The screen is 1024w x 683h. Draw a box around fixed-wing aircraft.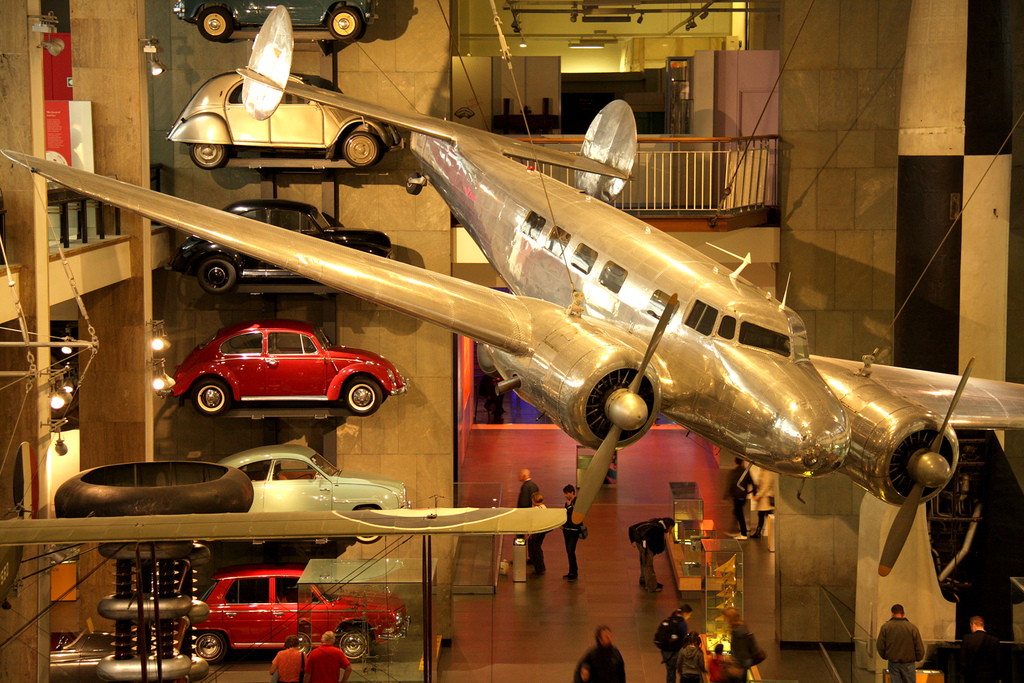
<box>0,504,568,544</box>.
